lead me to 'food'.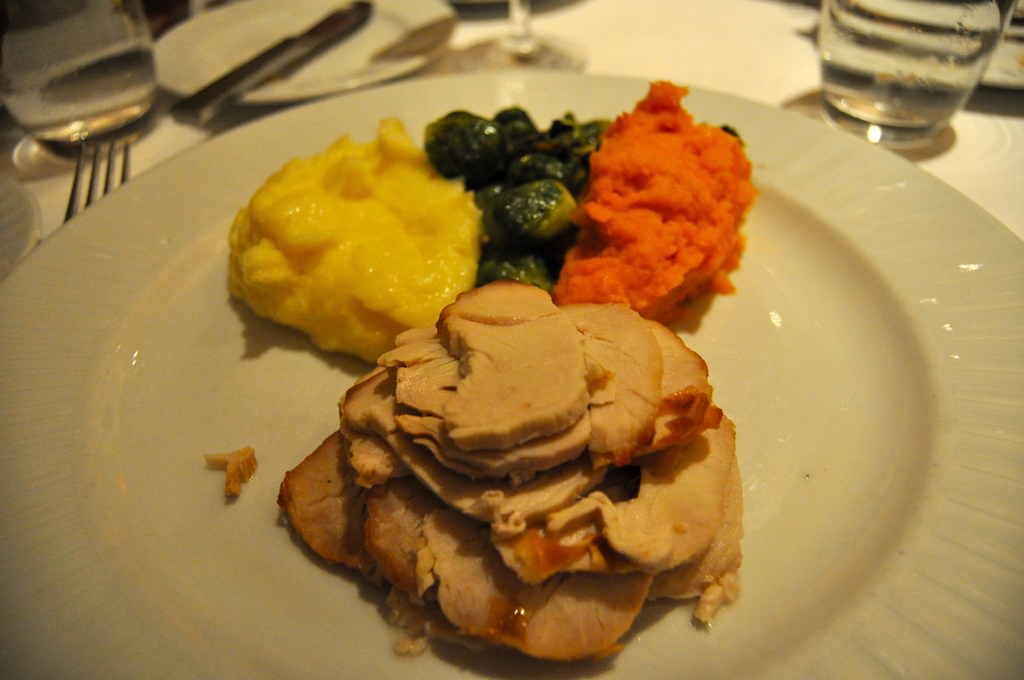
Lead to bbox=(210, 444, 255, 497).
